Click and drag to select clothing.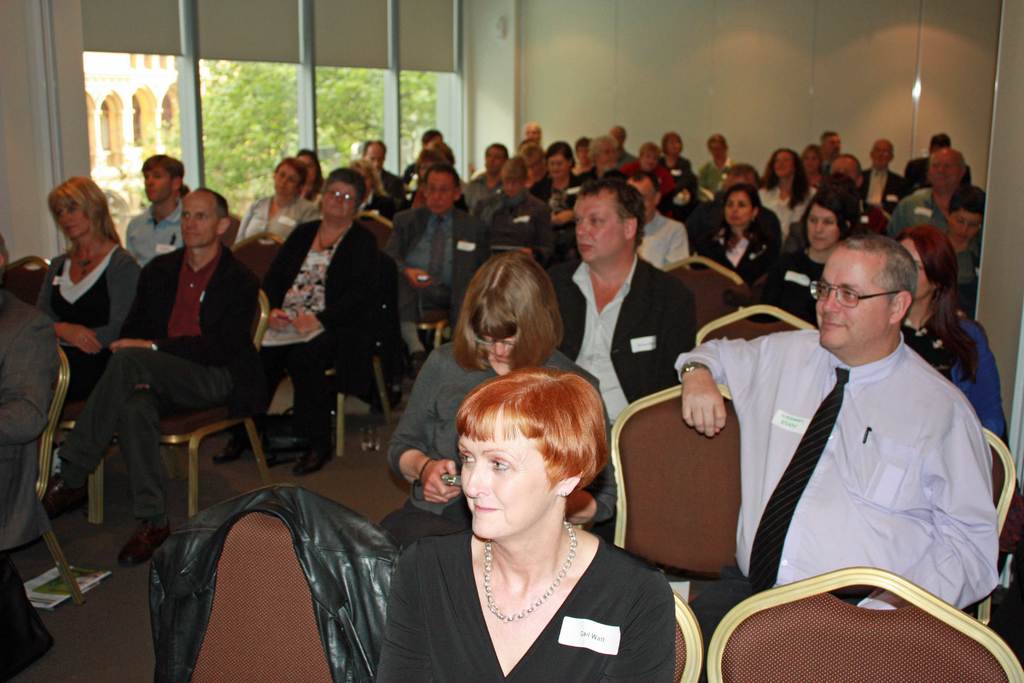
Selection: 28, 227, 155, 409.
